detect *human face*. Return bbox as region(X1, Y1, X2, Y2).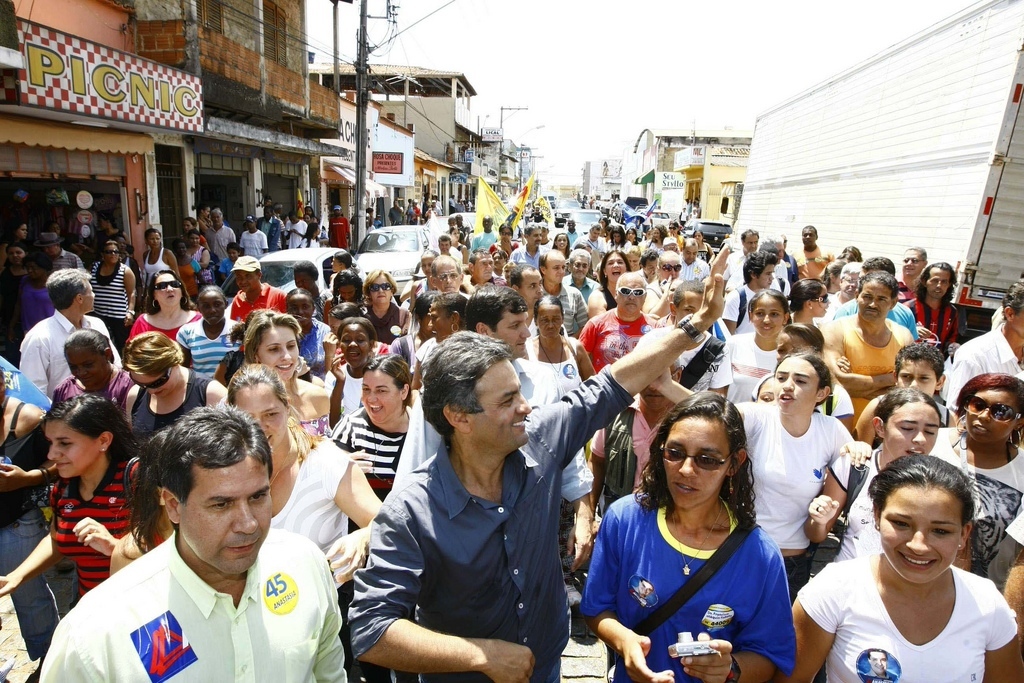
region(47, 416, 97, 478).
